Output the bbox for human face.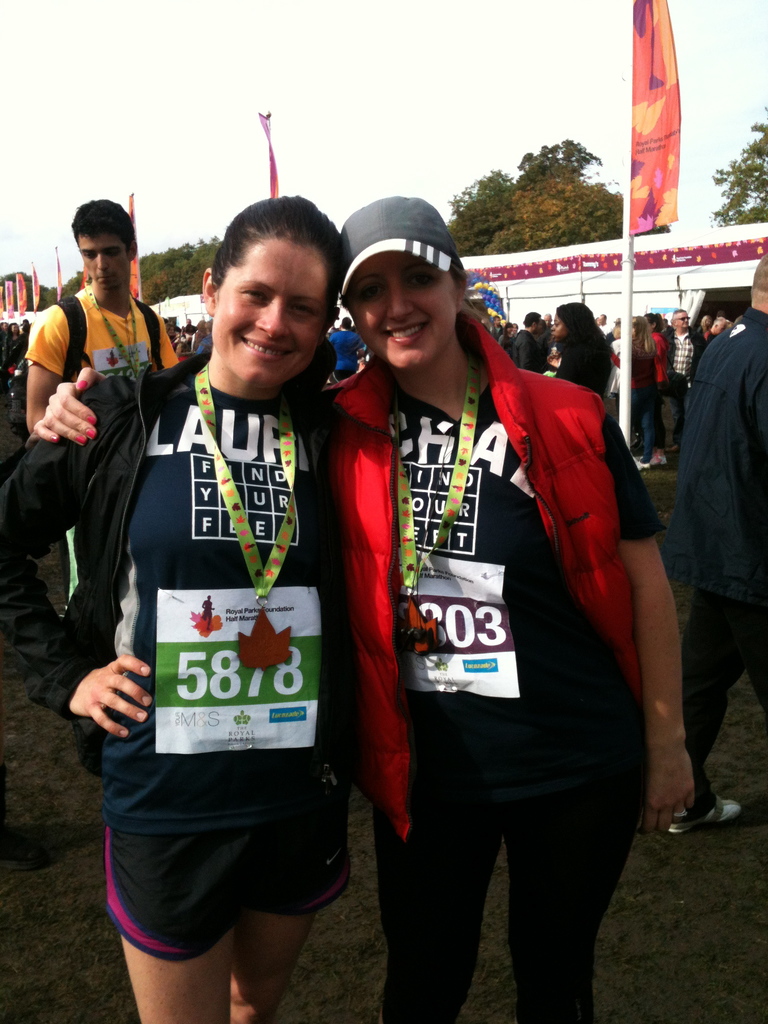
348 257 460 365.
